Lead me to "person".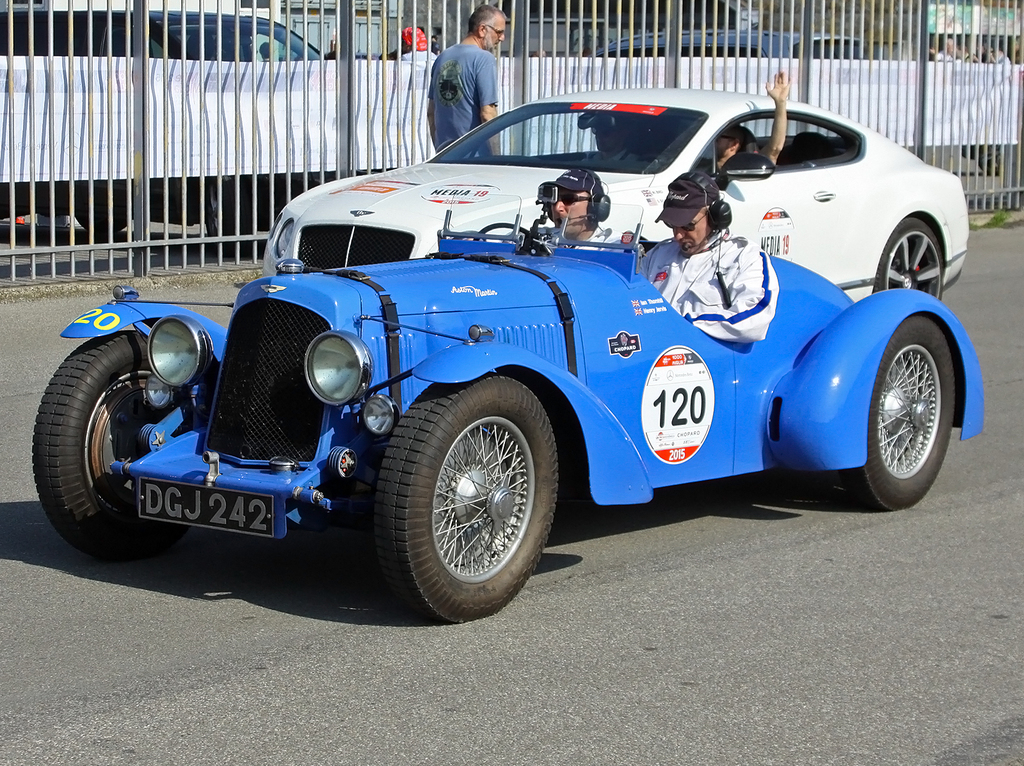
Lead to rect(702, 69, 789, 175).
